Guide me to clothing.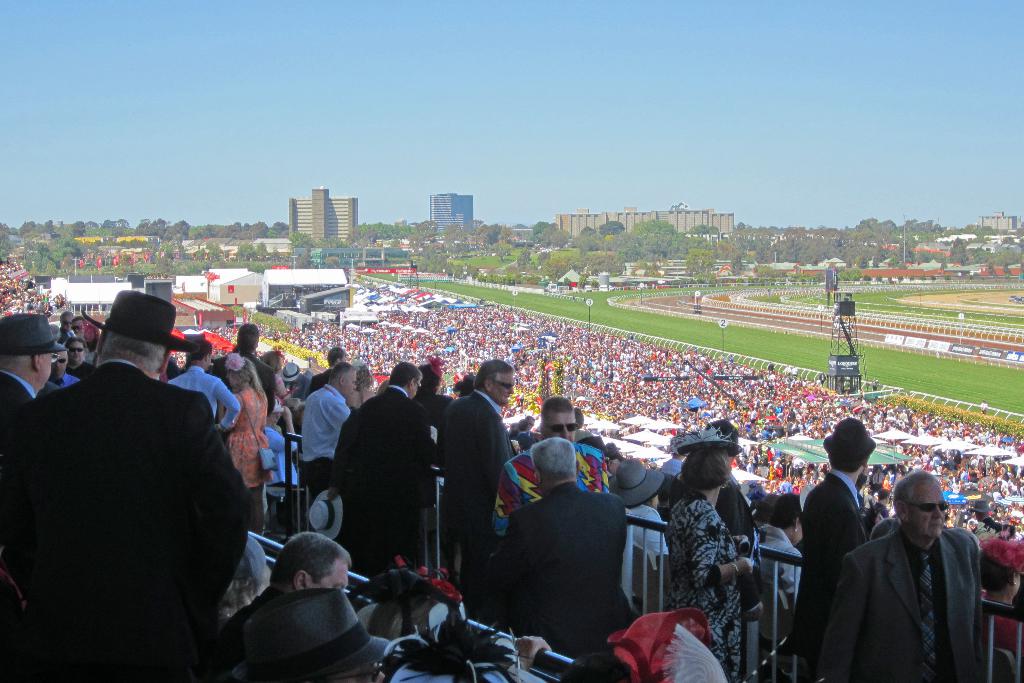
Guidance: 292, 390, 352, 495.
